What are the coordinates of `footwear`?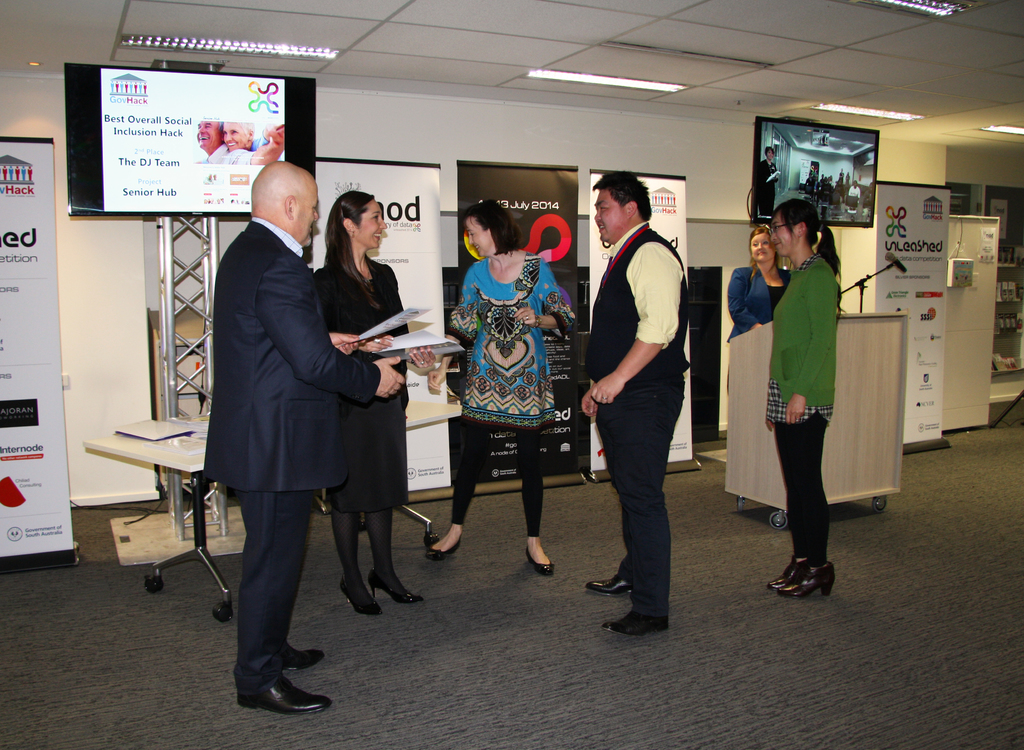
[781,551,837,598].
